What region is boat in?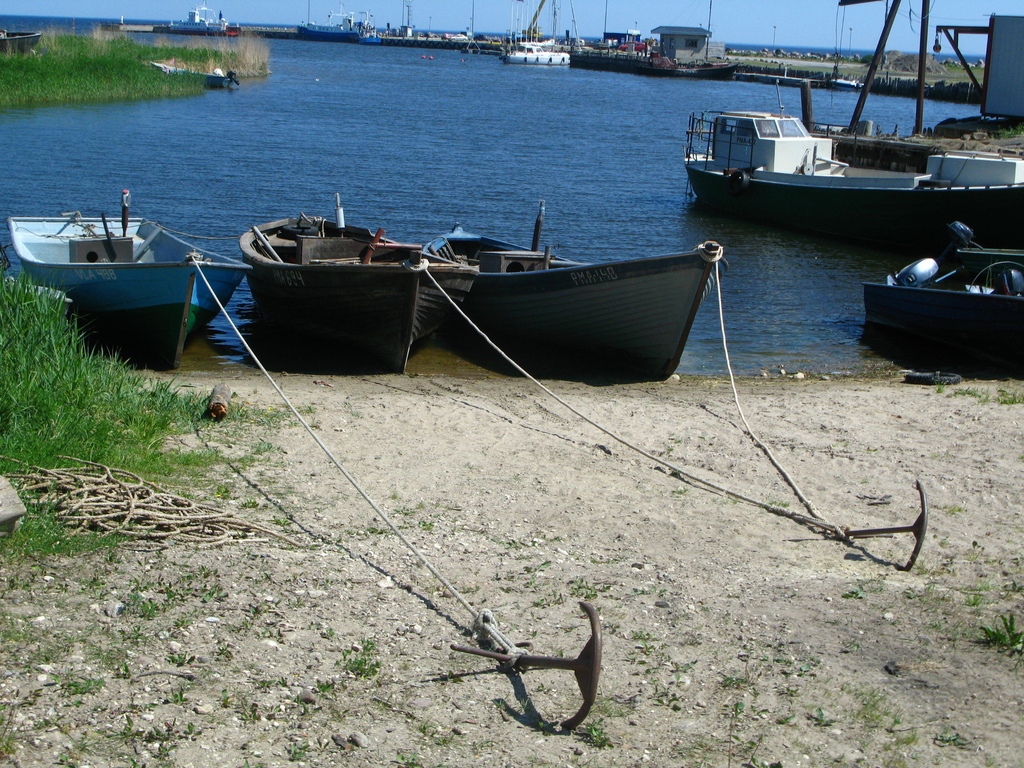
box=[411, 218, 726, 374].
